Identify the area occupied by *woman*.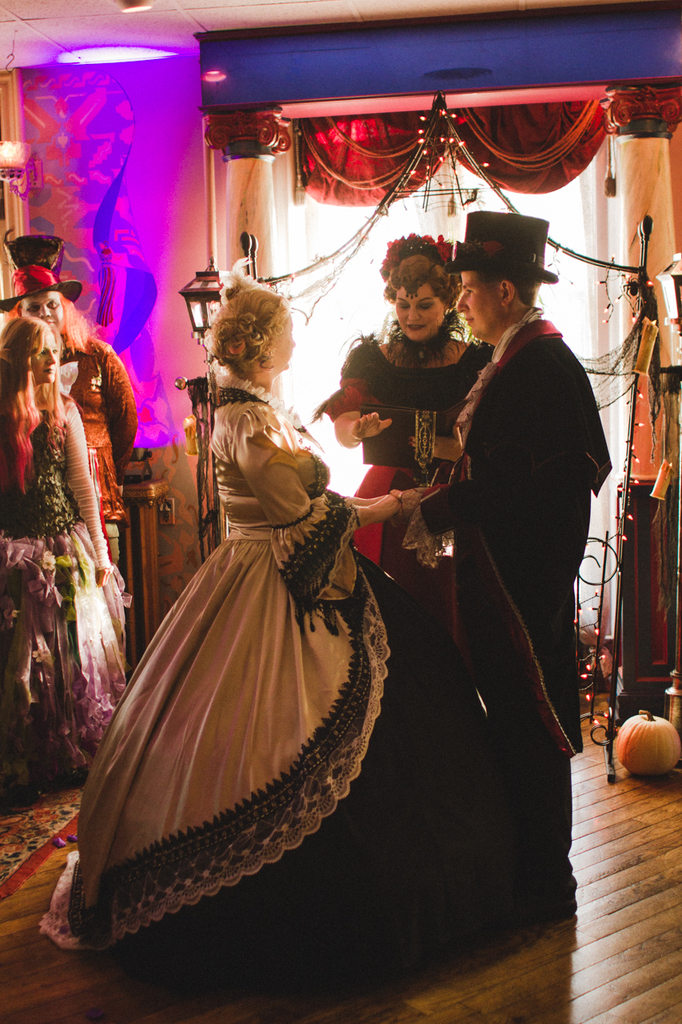
Area: <box>0,316,129,797</box>.
